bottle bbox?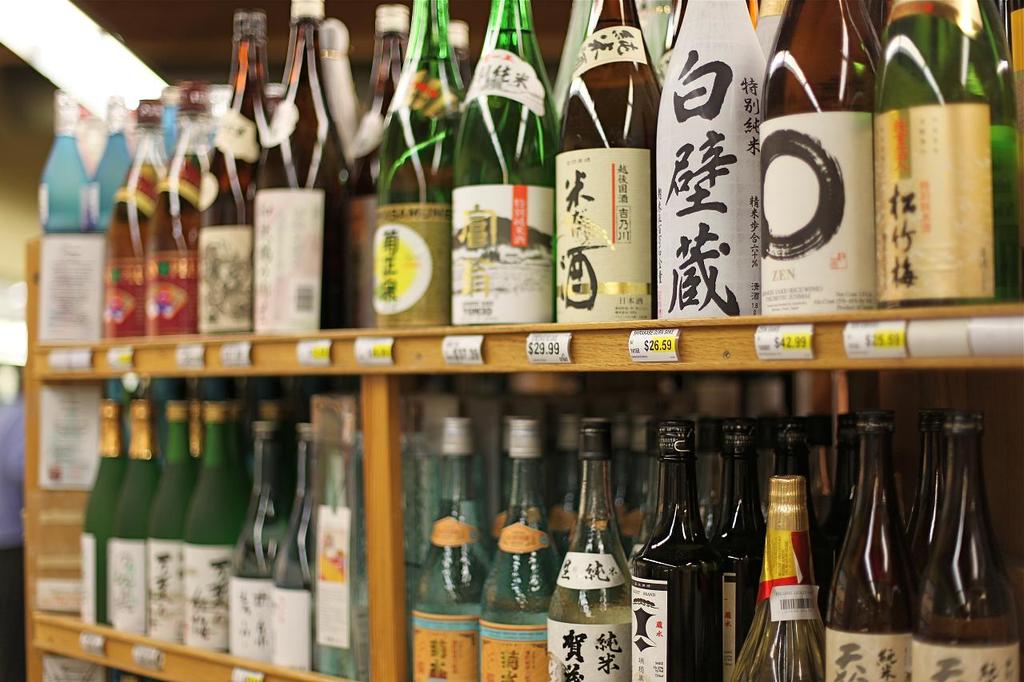
[750,444,834,674]
